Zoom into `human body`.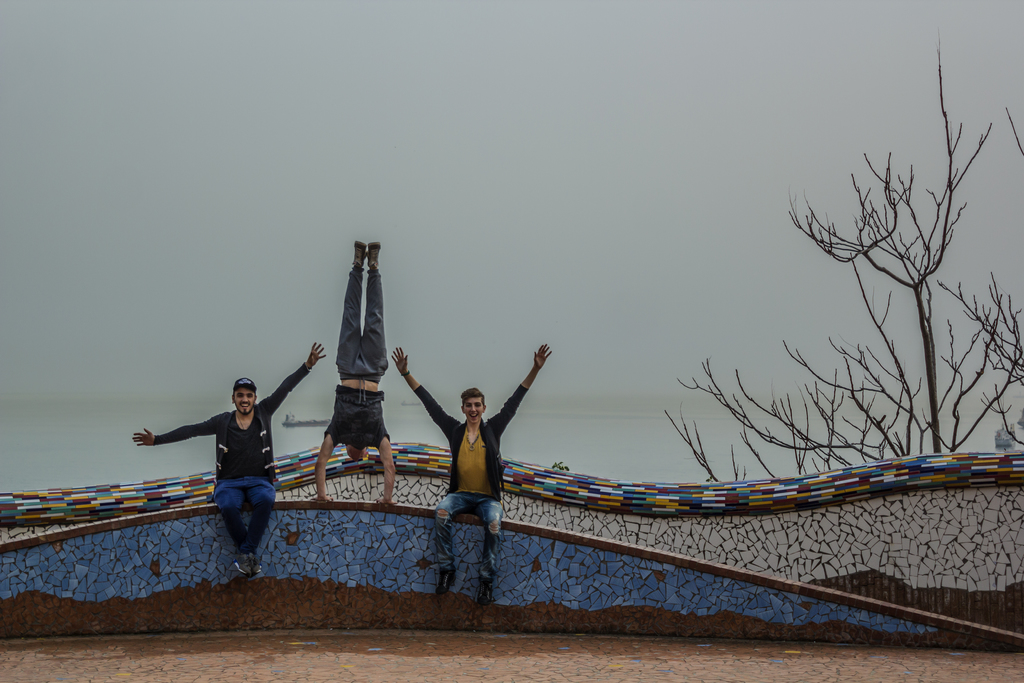
Zoom target: locate(389, 343, 552, 591).
